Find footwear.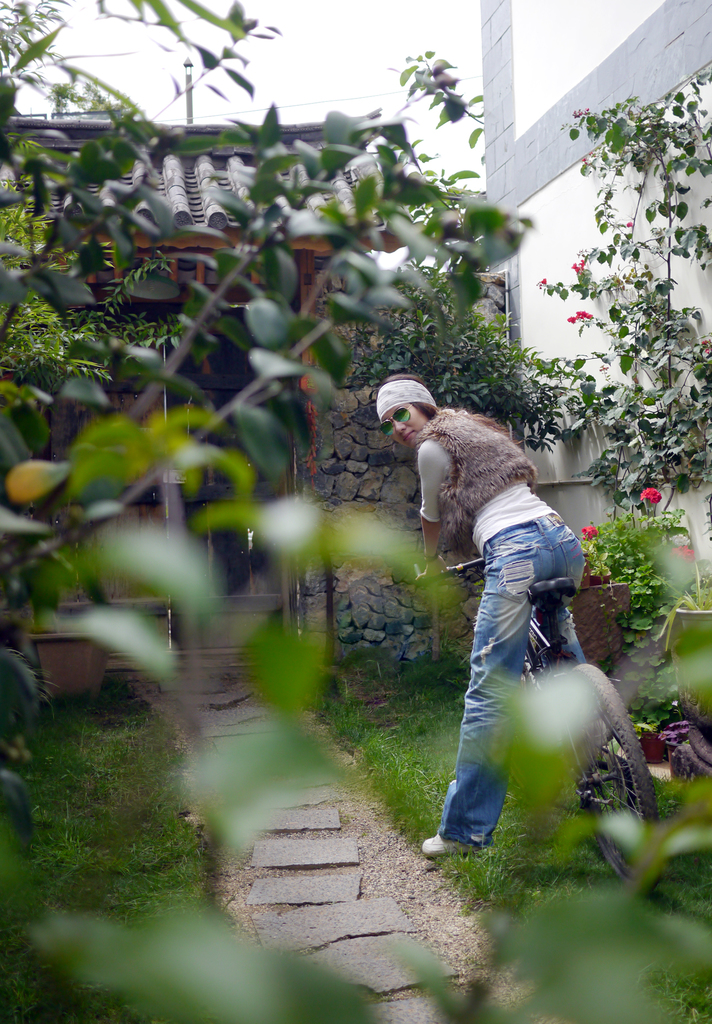
(x1=423, y1=831, x2=486, y2=856).
